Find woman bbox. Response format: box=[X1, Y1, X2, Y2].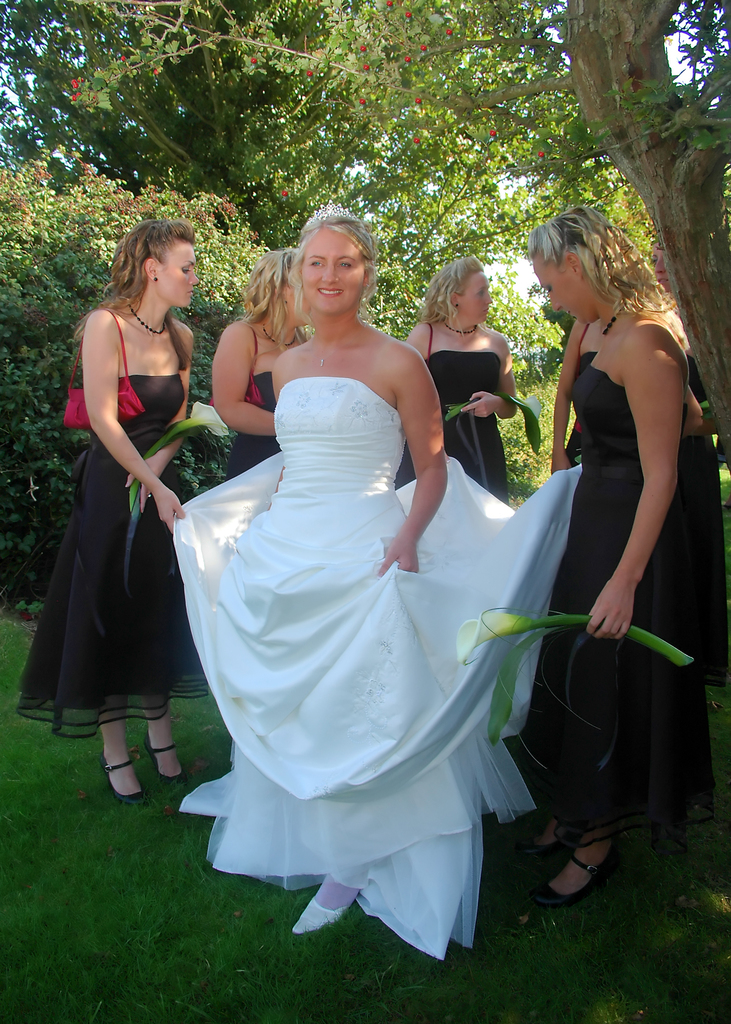
box=[8, 195, 200, 836].
